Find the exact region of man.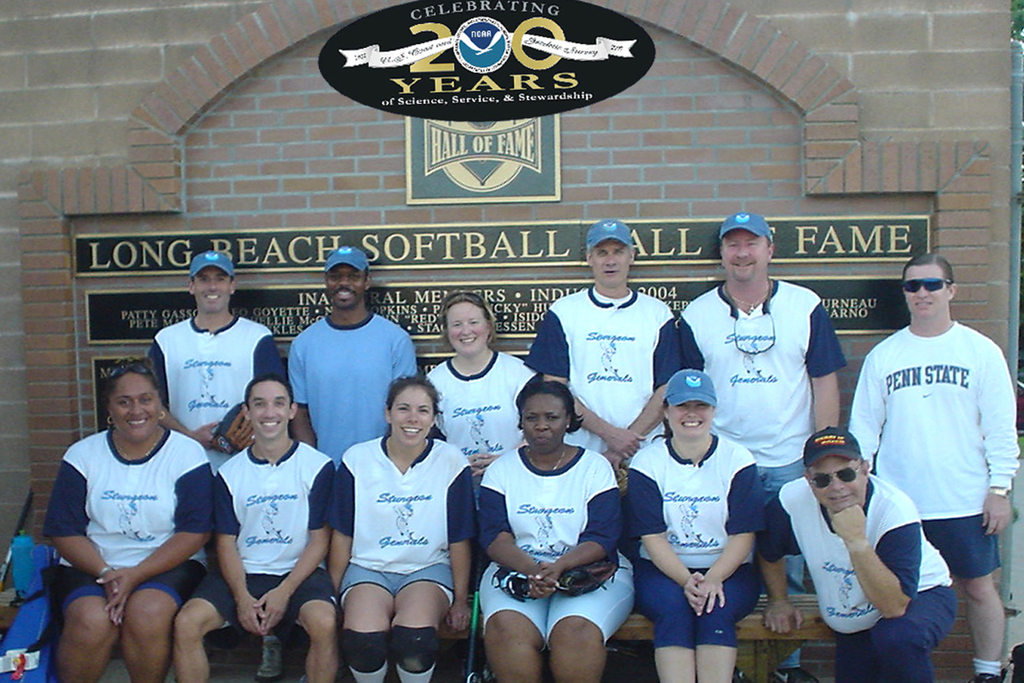
Exact region: locate(844, 249, 1020, 682).
